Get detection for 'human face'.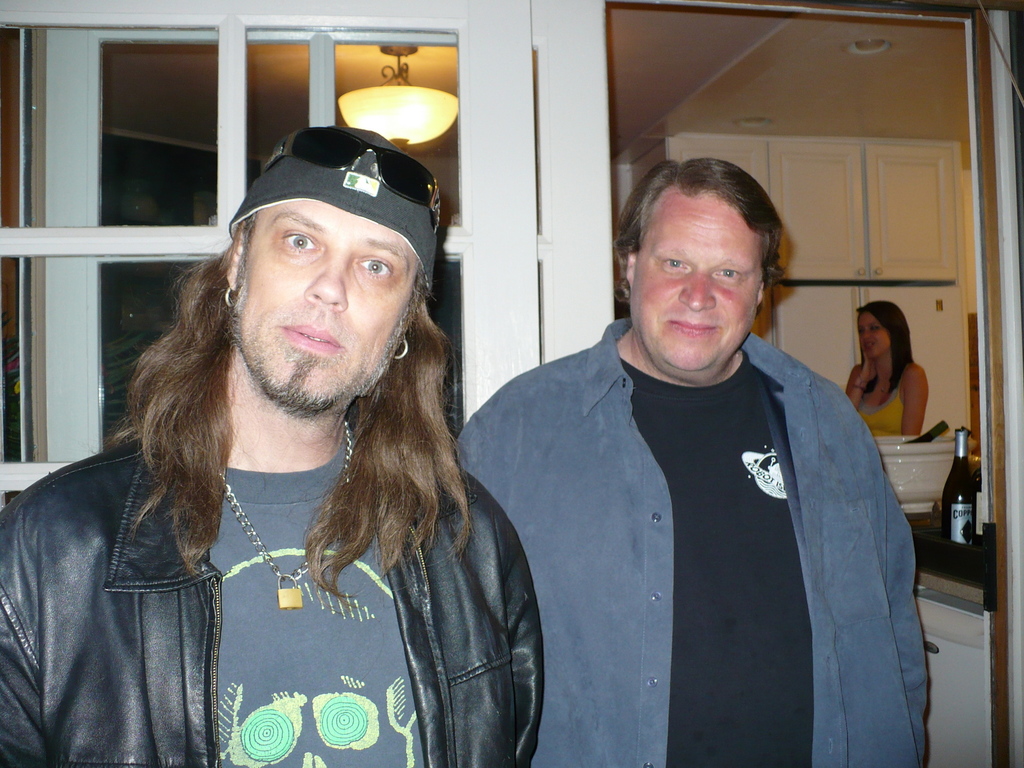
Detection: BBox(625, 192, 779, 372).
